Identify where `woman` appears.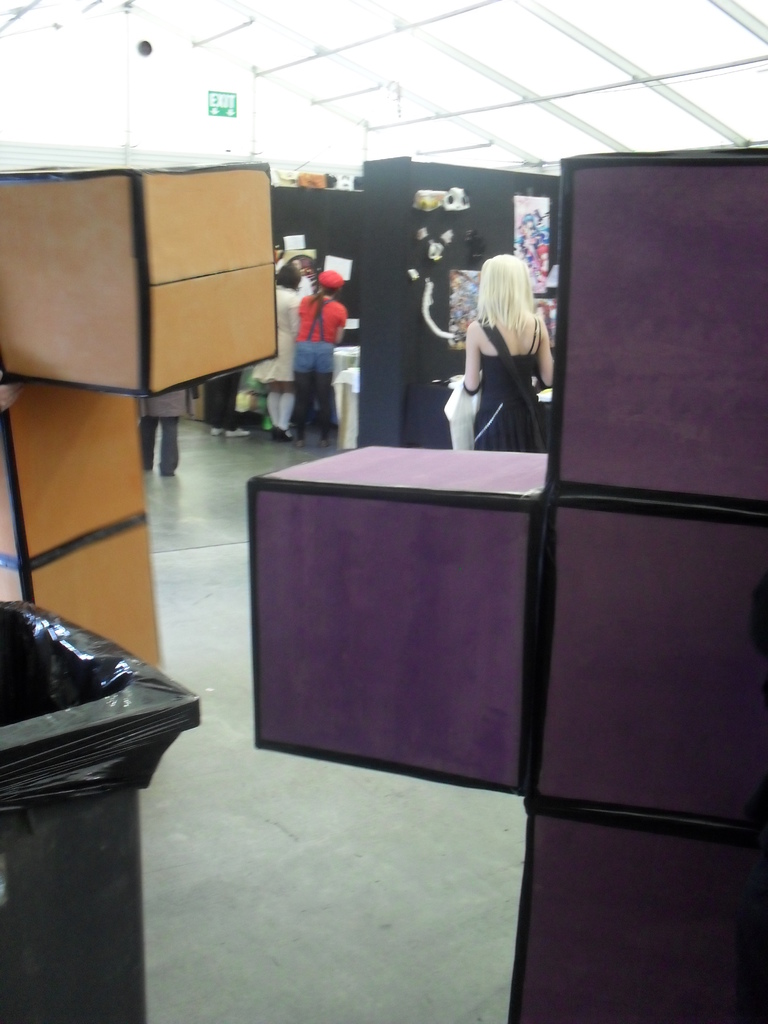
Appears at [292,278,345,446].
